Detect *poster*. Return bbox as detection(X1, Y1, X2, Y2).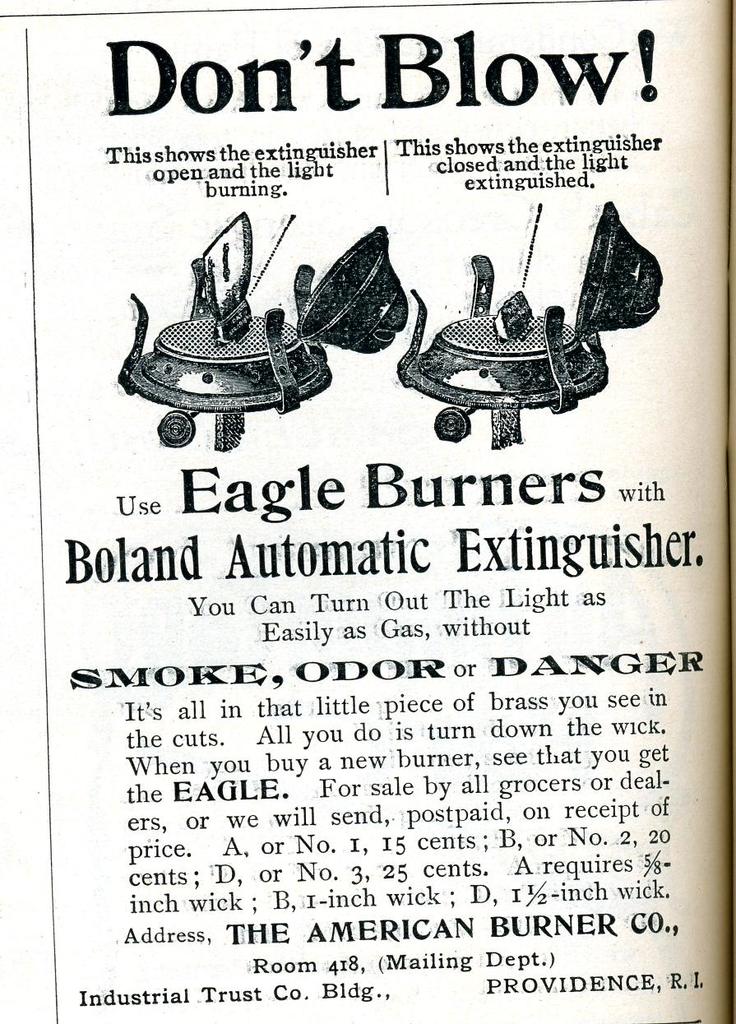
detection(0, 0, 735, 1023).
